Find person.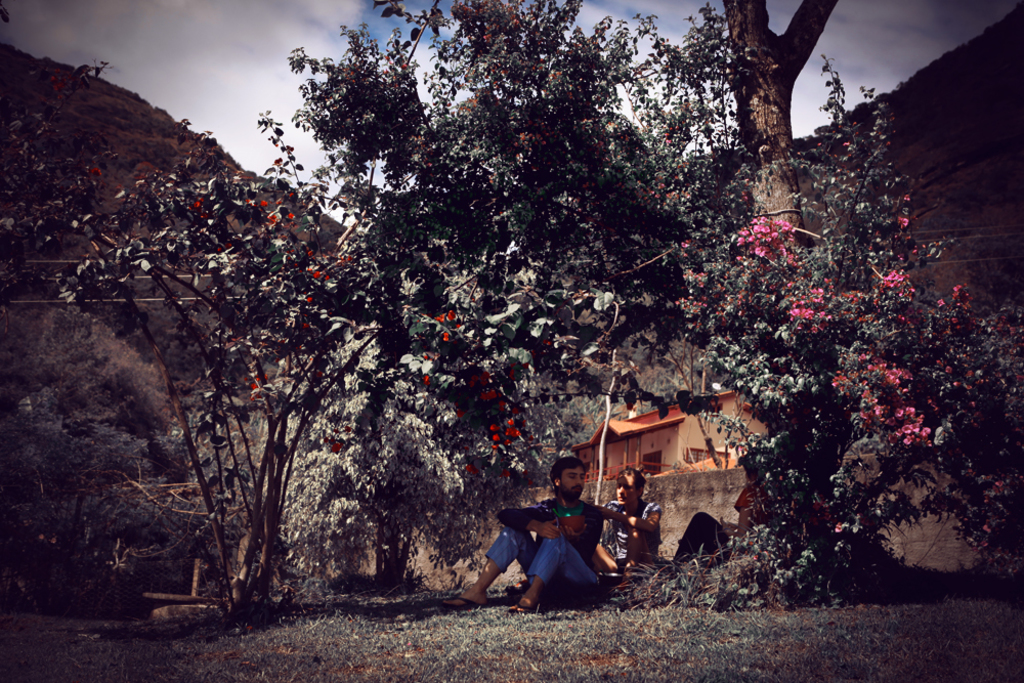
l=673, t=446, r=771, b=565.
